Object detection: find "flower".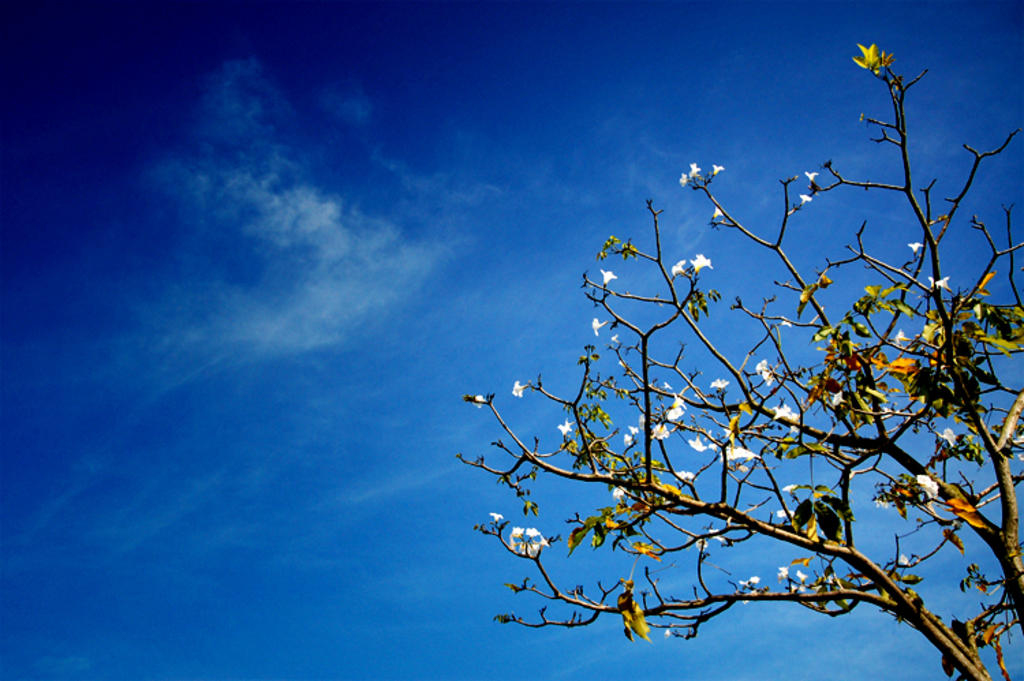
crop(487, 512, 504, 519).
